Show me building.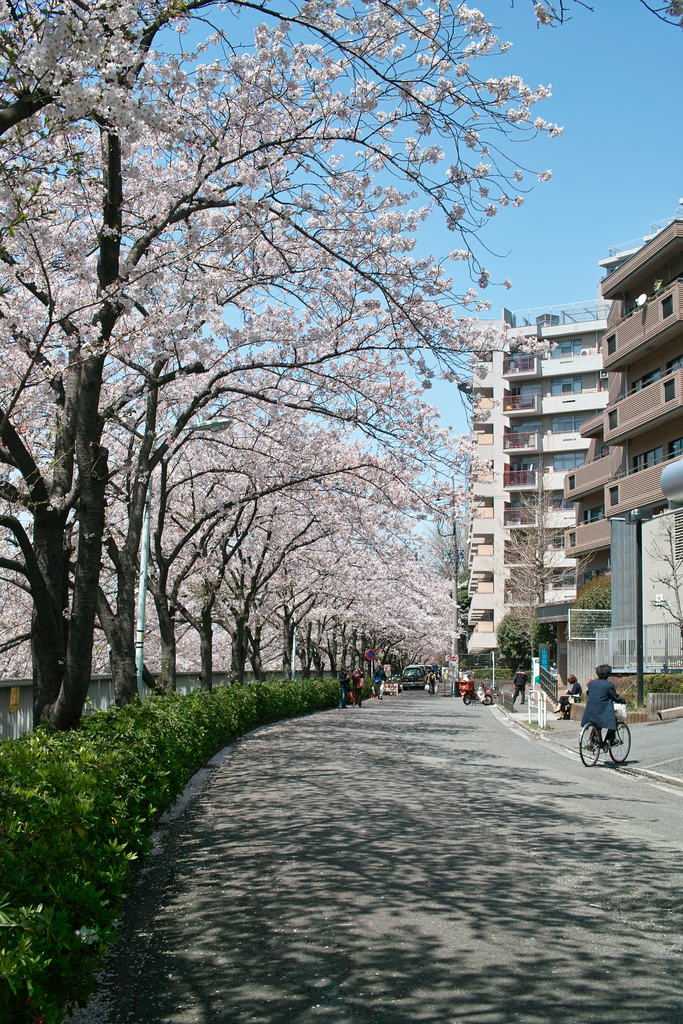
building is here: locate(563, 220, 682, 701).
